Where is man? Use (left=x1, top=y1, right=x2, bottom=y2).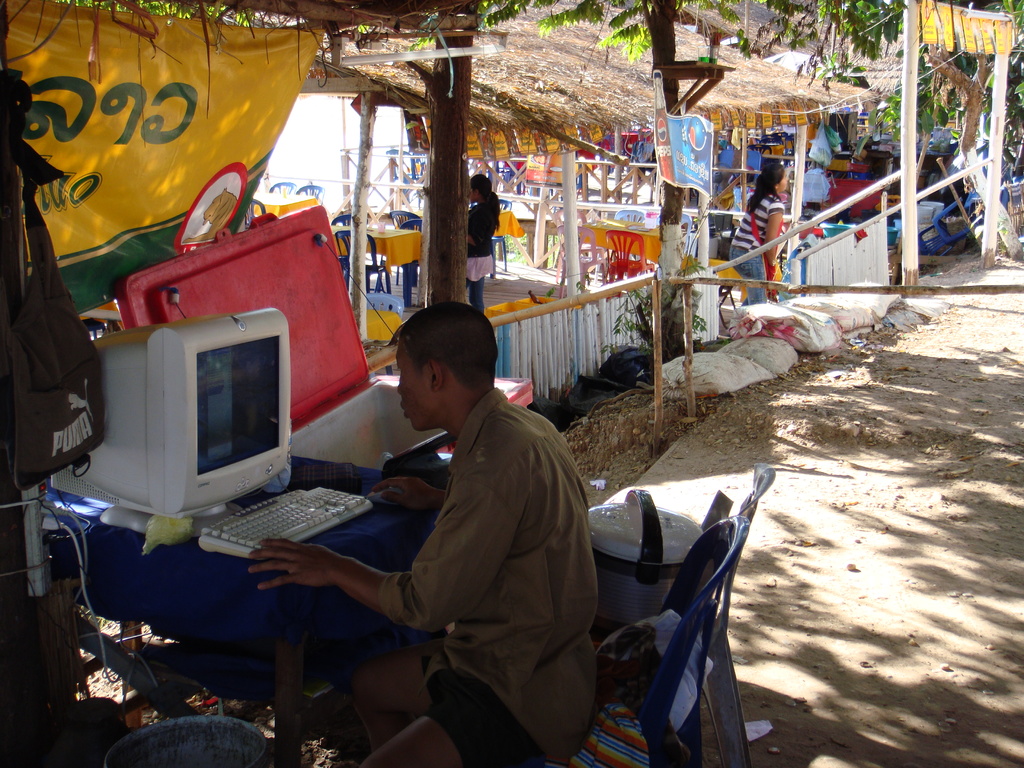
(left=219, top=345, right=577, bottom=730).
